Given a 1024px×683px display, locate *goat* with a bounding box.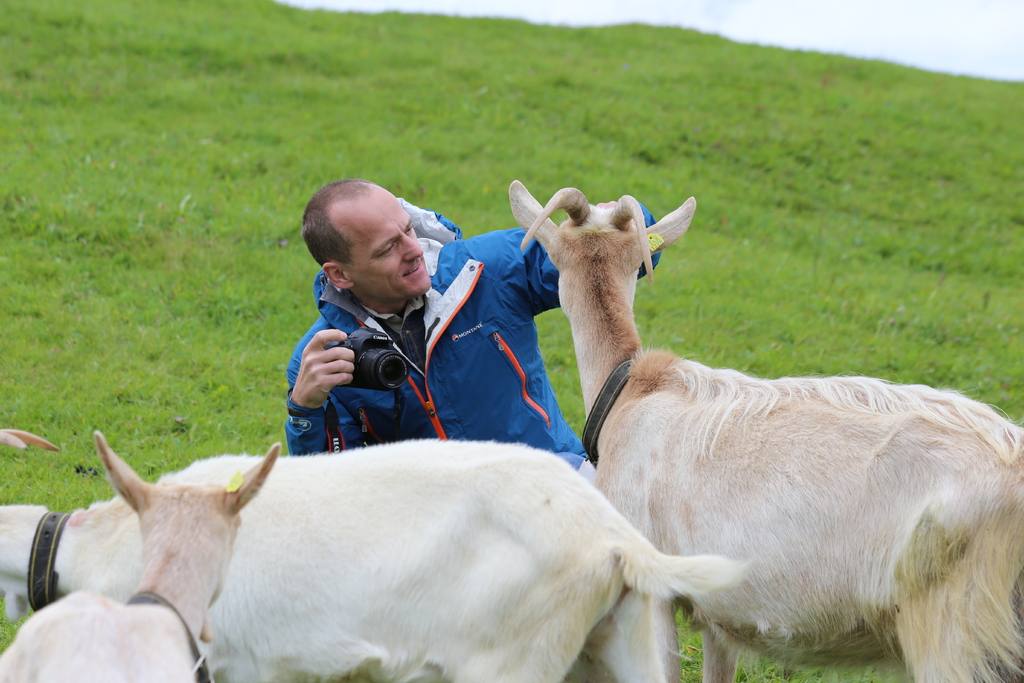
Located: x1=508 y1=175 x2=1002 y2=670.
